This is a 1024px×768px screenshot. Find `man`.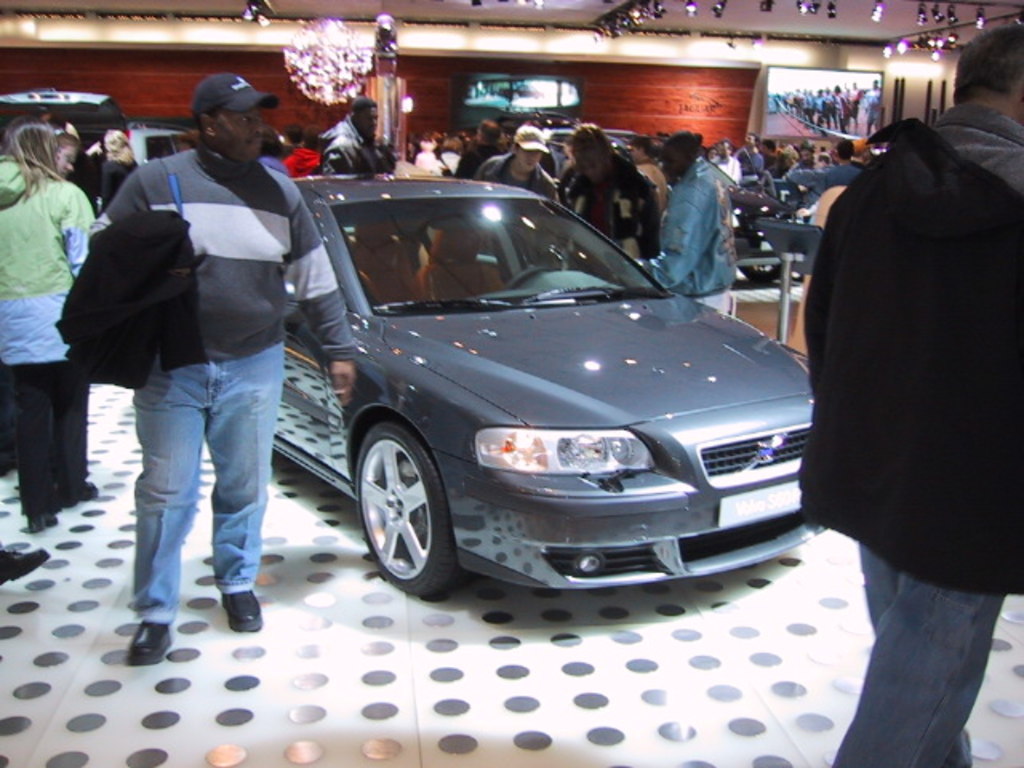
Bounding box: 475,125,558,202.
